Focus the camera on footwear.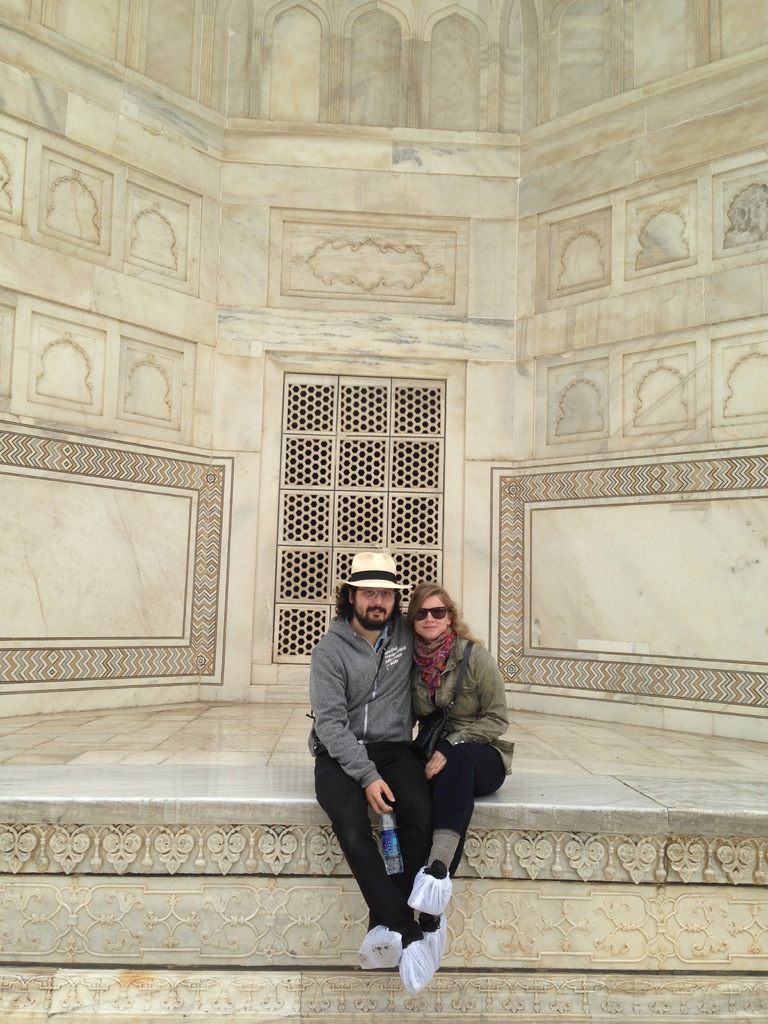
Focus region: [left=360, top=924, right=410, bottom=977].
